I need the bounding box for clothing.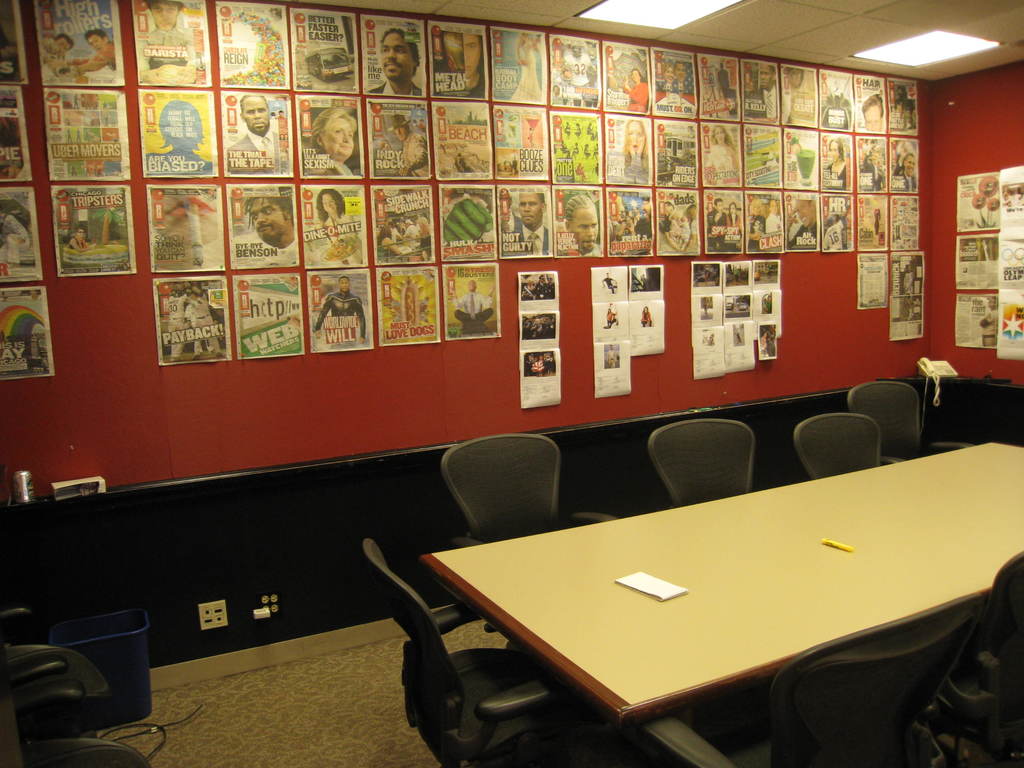
Here it is: (left=92, top=38, right=116, bottom=68).
